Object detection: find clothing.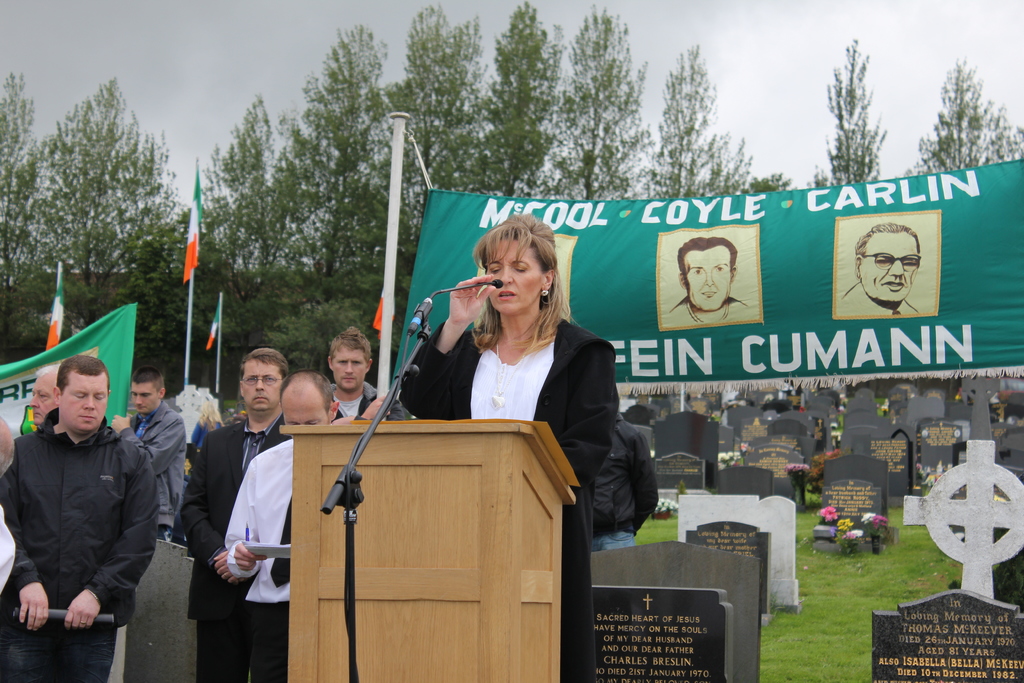
BBox(838, 281, 919, 314).
